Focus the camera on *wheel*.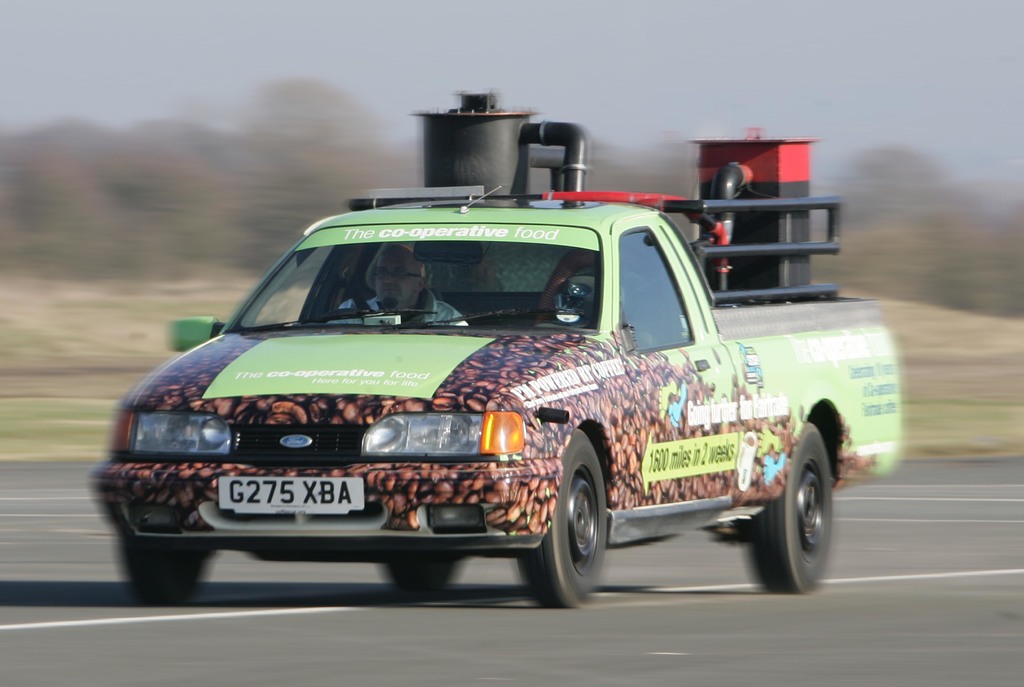
Focus region: 514:427:609:612.
